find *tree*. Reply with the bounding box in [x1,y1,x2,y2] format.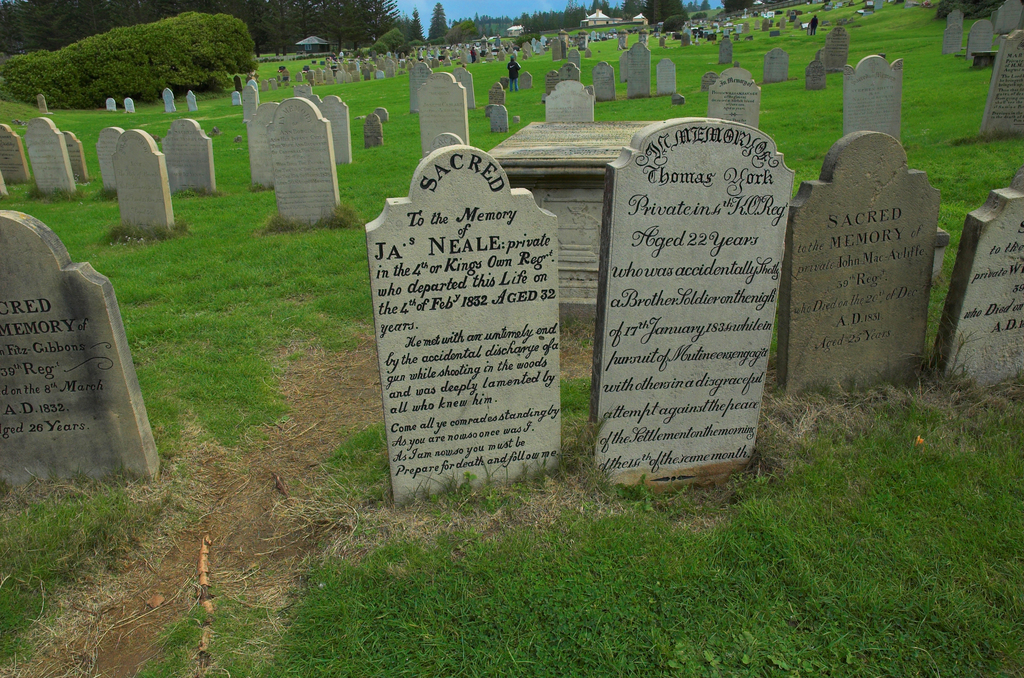
[407,9,423,42].
